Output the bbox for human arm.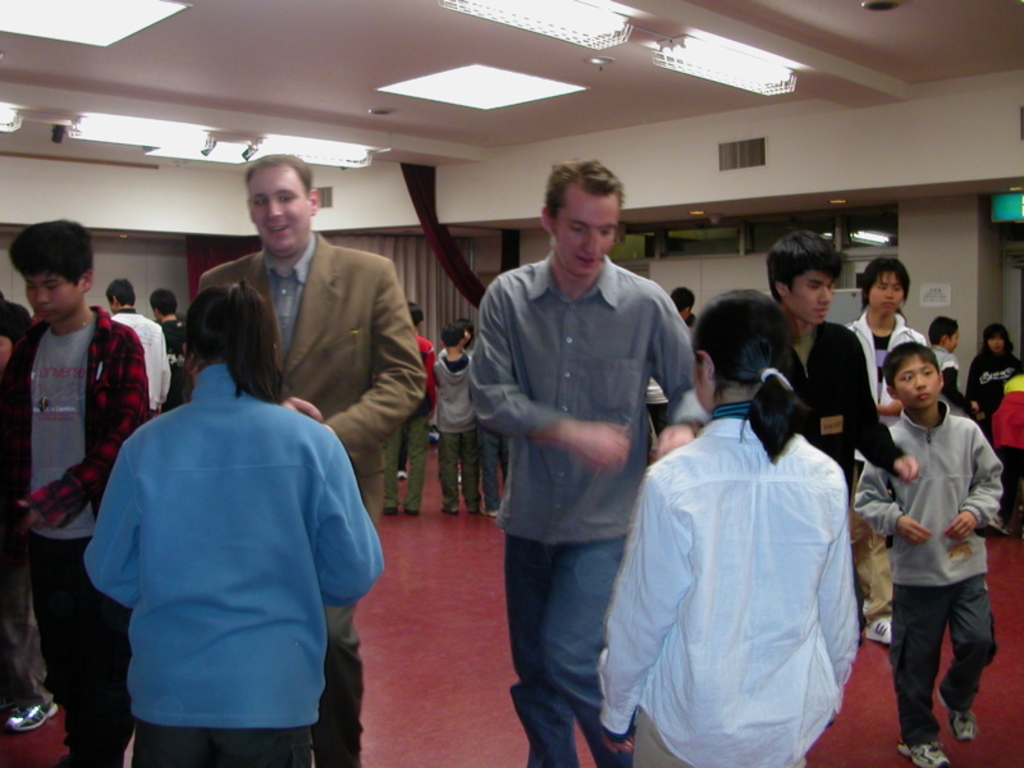
[594,458,690,764].
